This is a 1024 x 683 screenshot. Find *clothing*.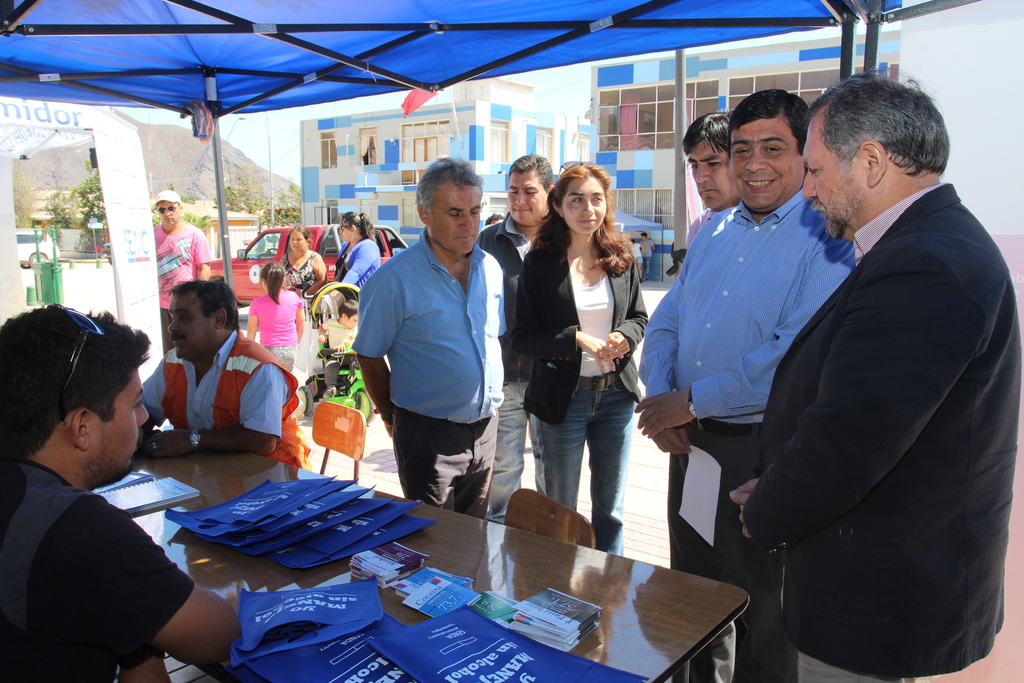
Bounding box: {"left": 475, "top": 208, "right": 543, "bottom": 528}.
